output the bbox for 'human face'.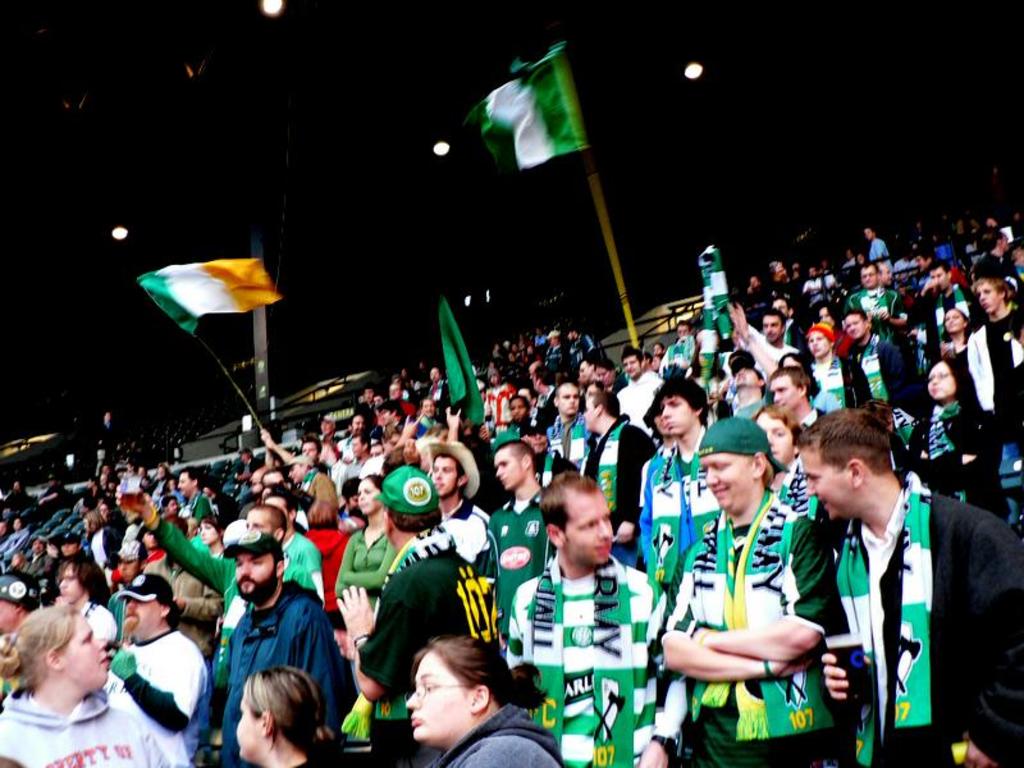
[26, 535, 46, 554].
